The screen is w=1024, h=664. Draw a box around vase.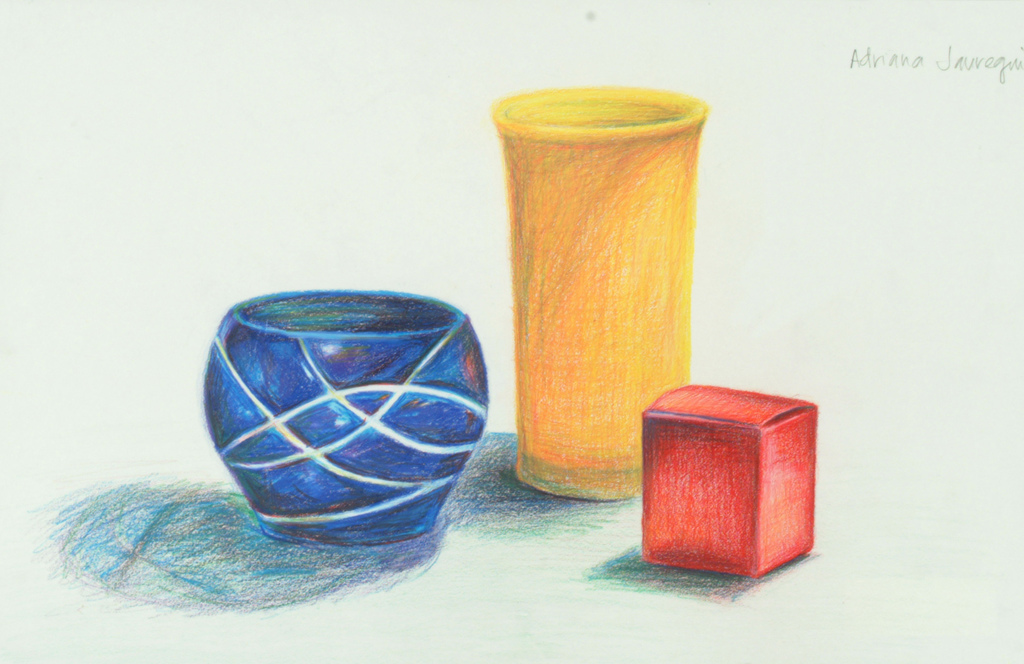
l=489, t=88, r=708, b=506.
